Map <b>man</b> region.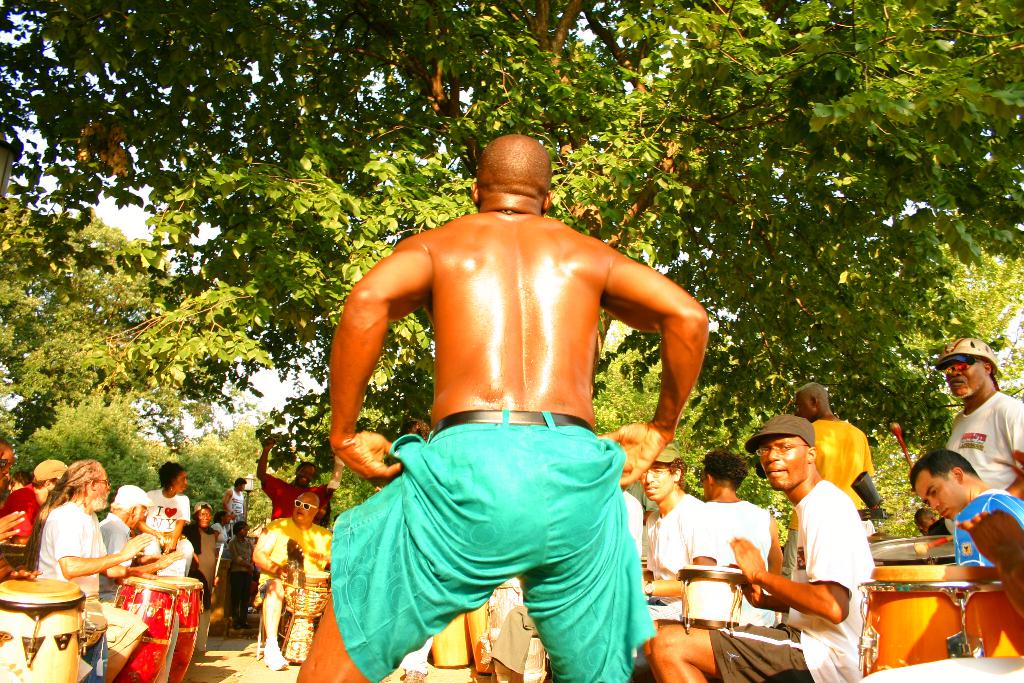
Mapped to l=938, t=339, r=1023, b=497.
